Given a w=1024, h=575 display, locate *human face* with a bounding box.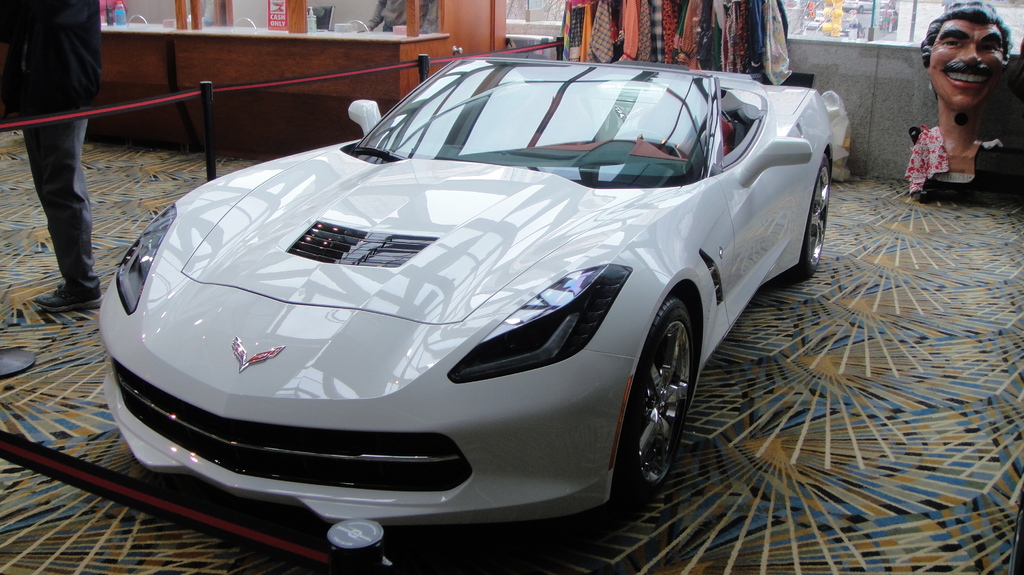
Located: BBox(928, 20, 1007, 120).
